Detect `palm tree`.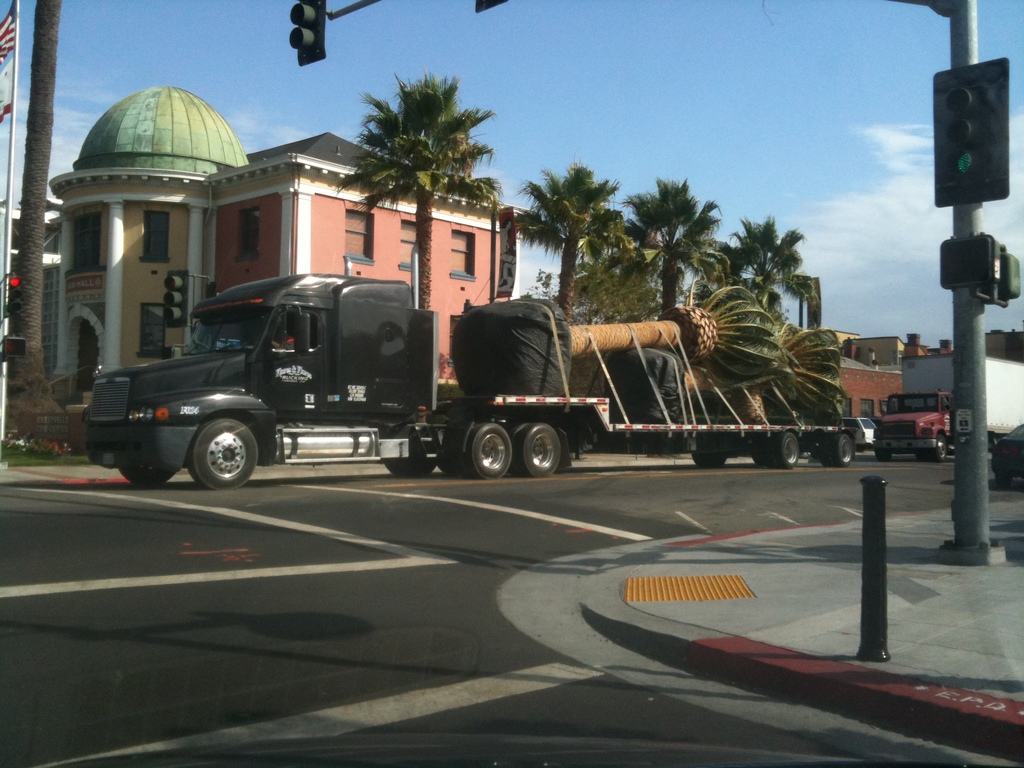
Detected at crop(630, 168, 707, 327).
